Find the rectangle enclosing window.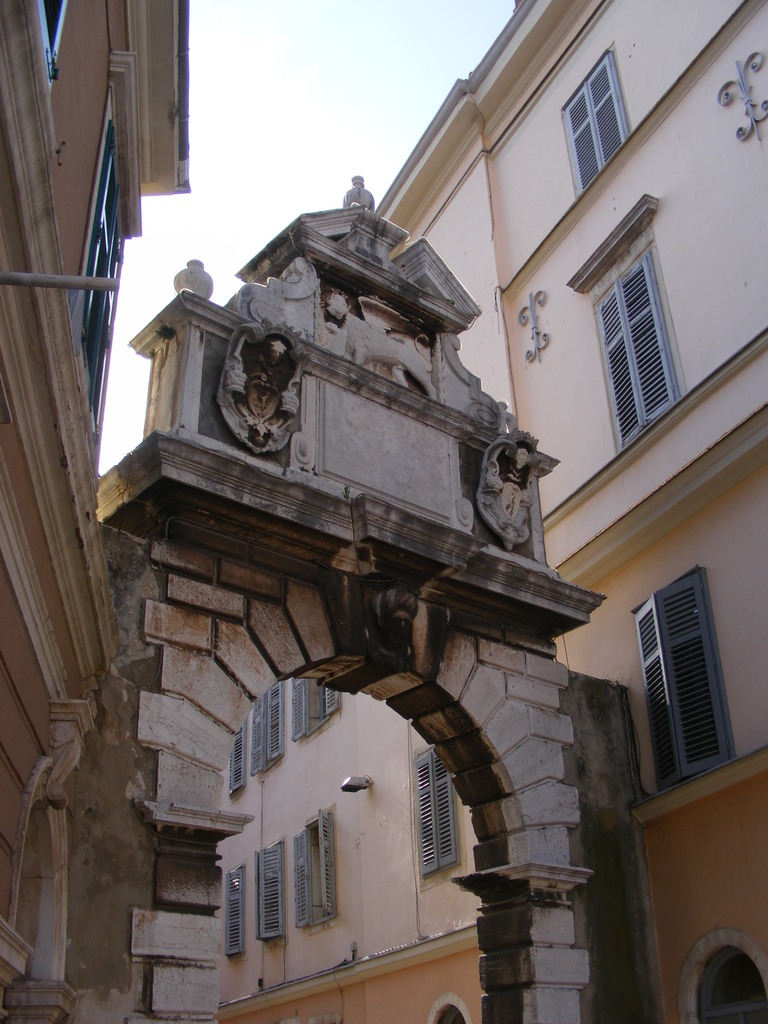
region(411, 744, 456, 881).
